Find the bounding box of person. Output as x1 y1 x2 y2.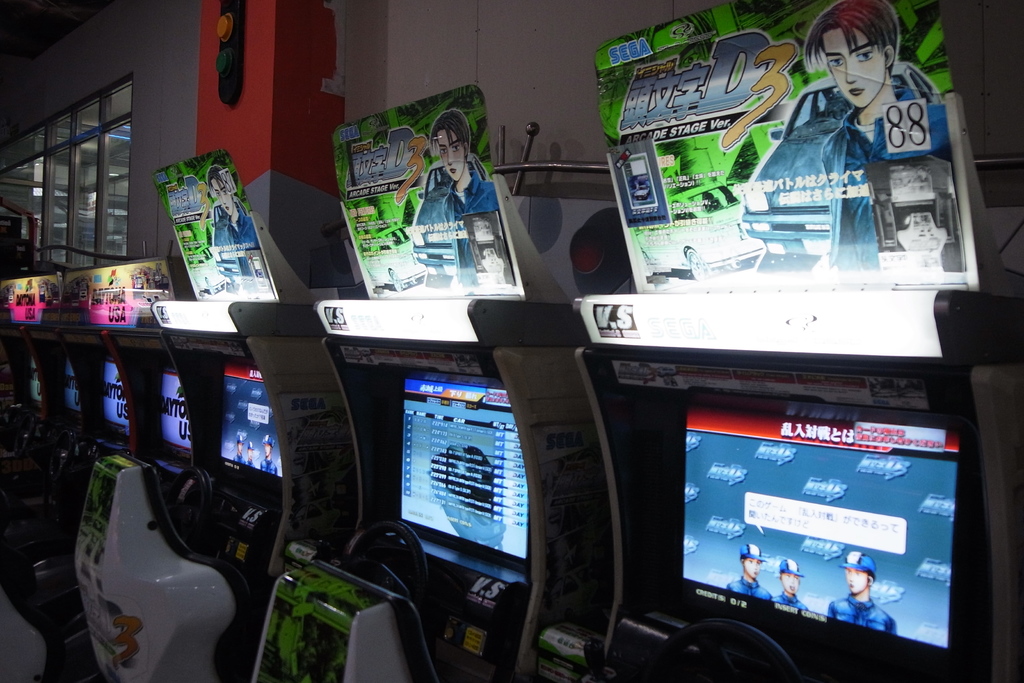
830 550 901 634.
